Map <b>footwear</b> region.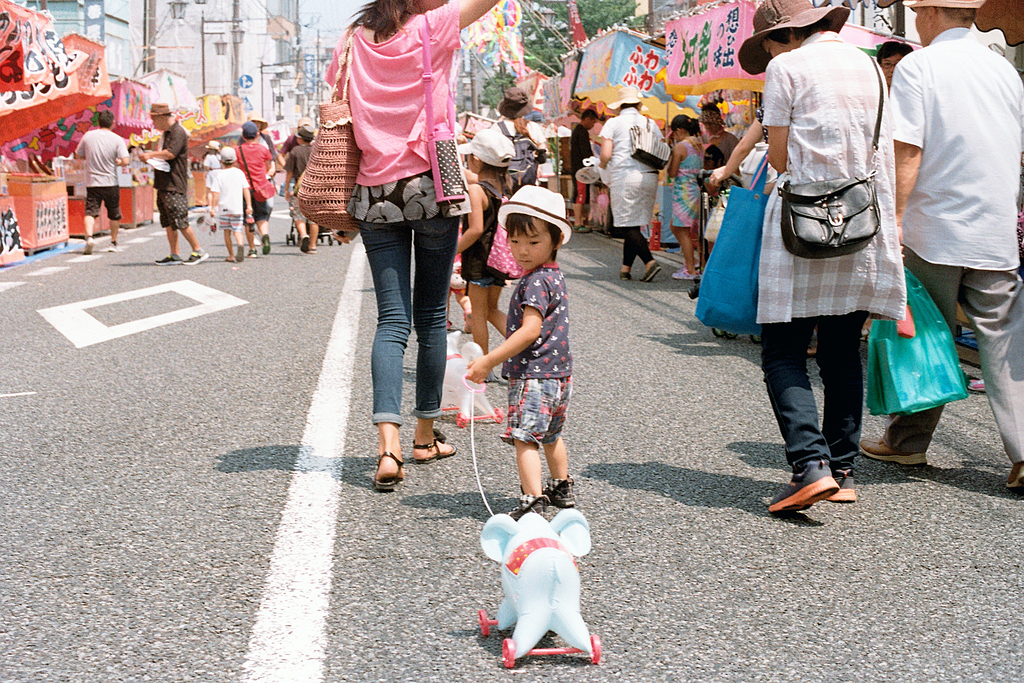
Mapped to select_region(413, 427, 456, 461).
